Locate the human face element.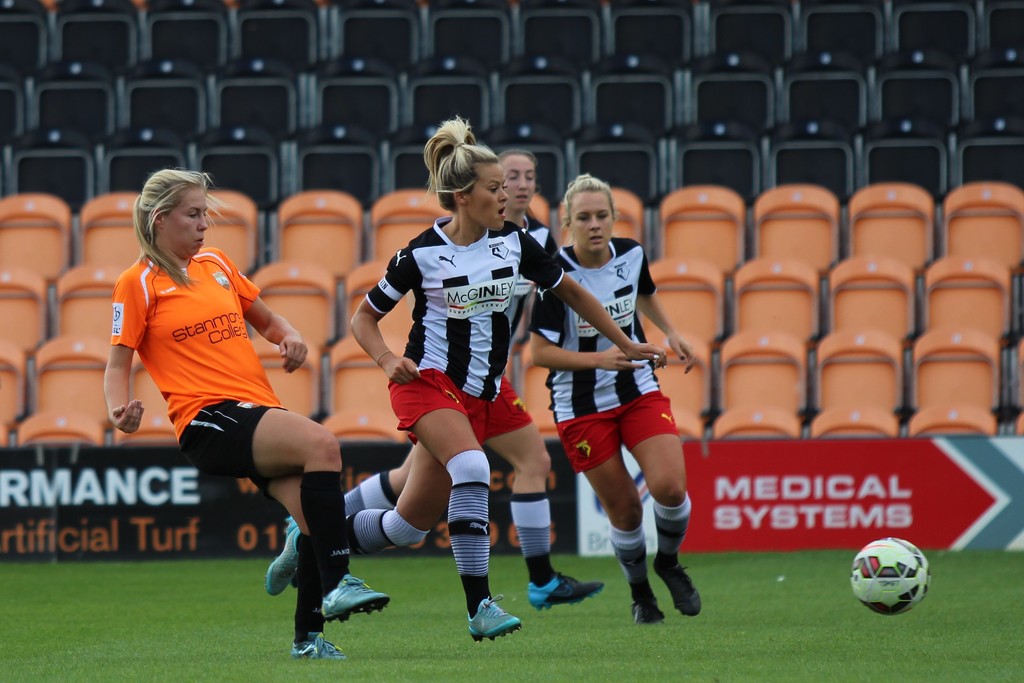
Element bbox: [160, 188, 210, 258].
